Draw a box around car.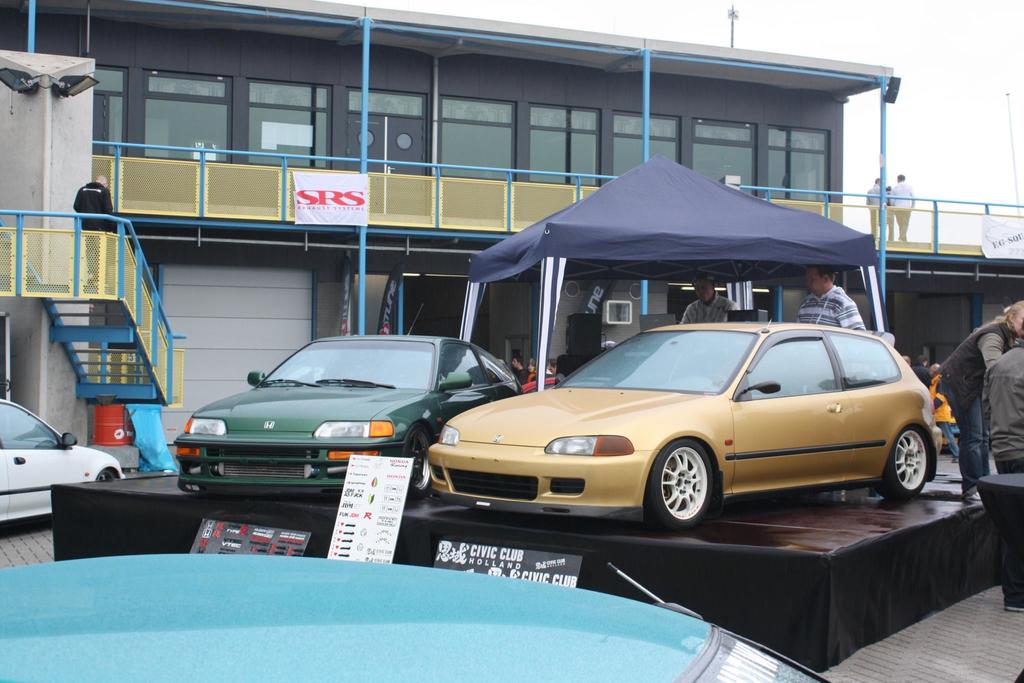
<box>0,555,836,682</box>.
